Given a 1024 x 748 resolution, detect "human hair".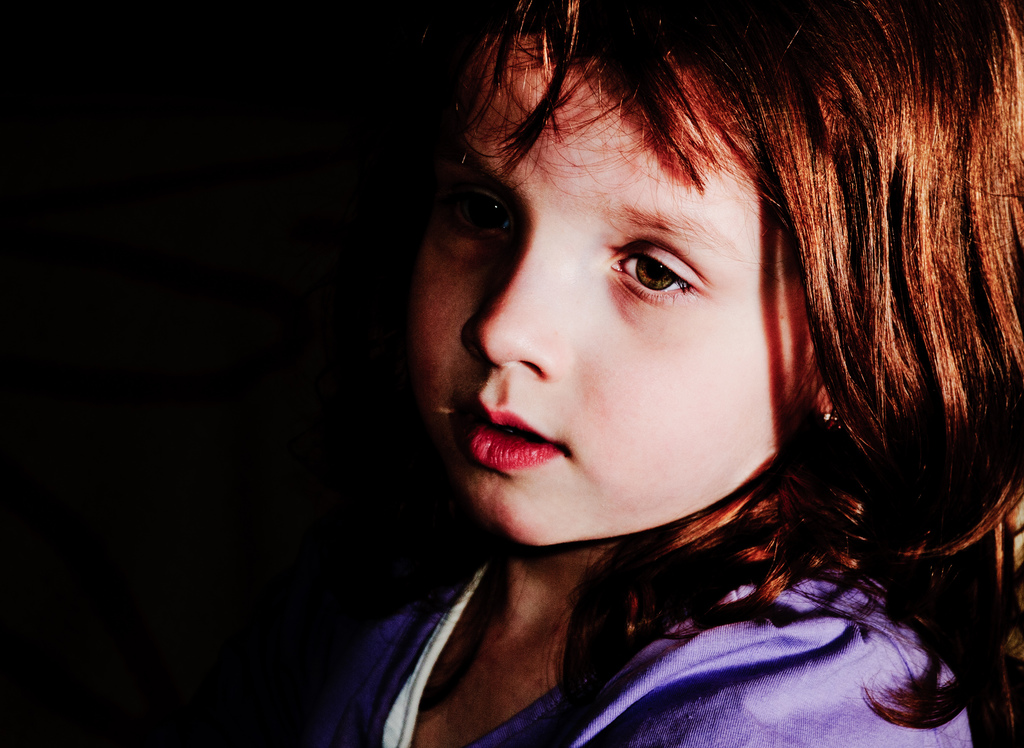
<bbox>353, 3, 1009, 663</bbox>.
